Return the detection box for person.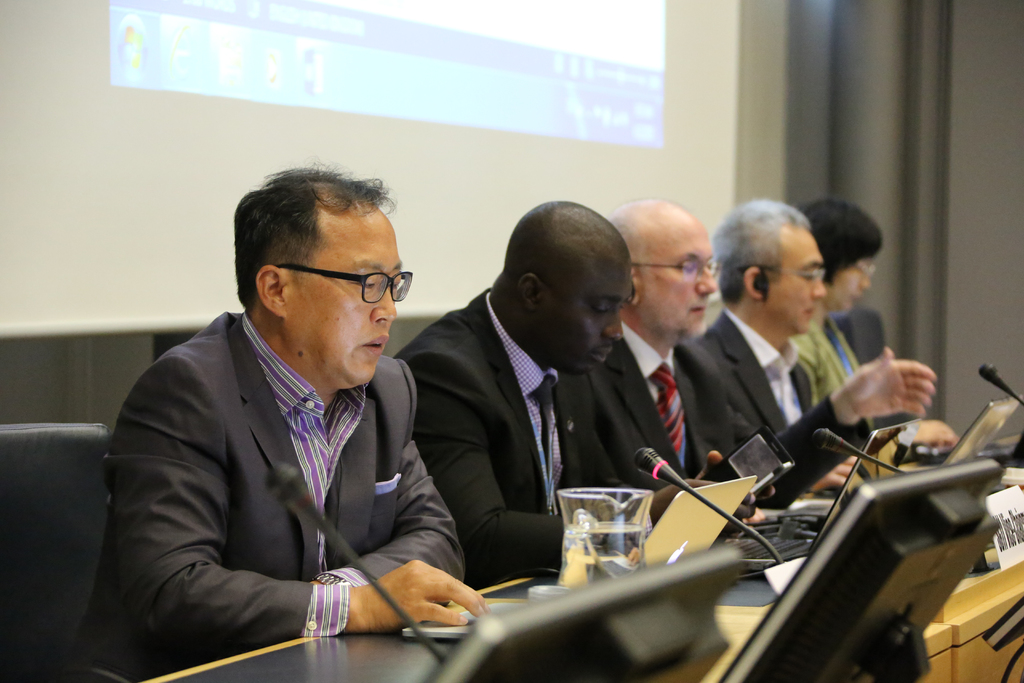
110,171,489,682.
